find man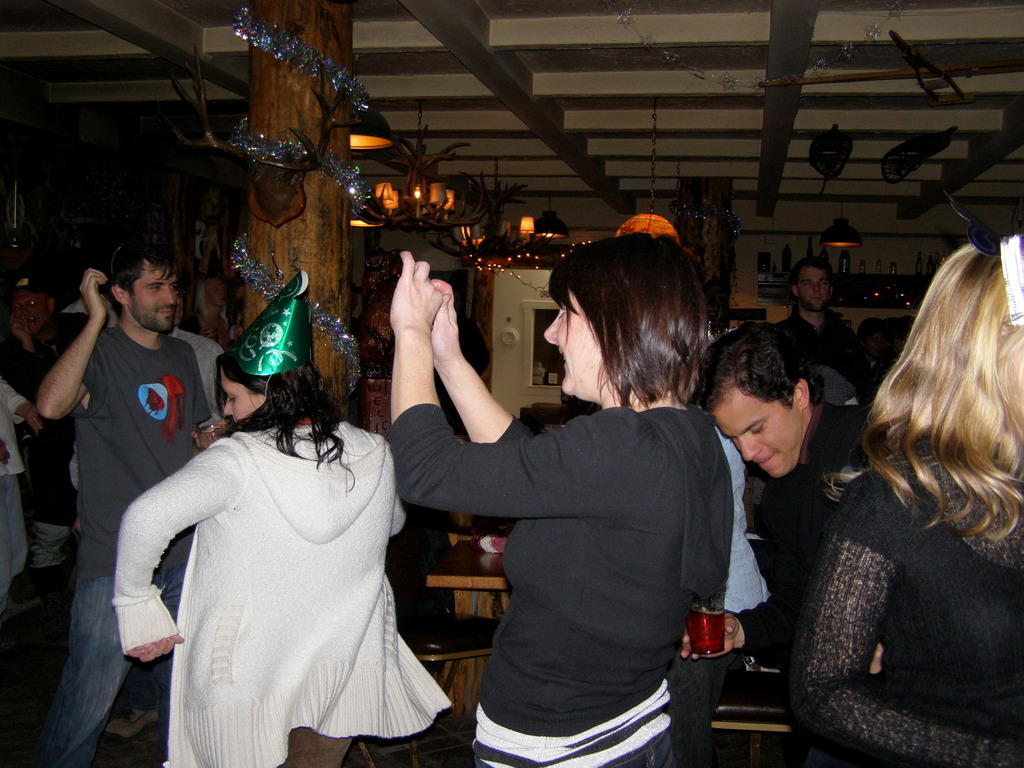
locate(776, 253, 877, 405)
